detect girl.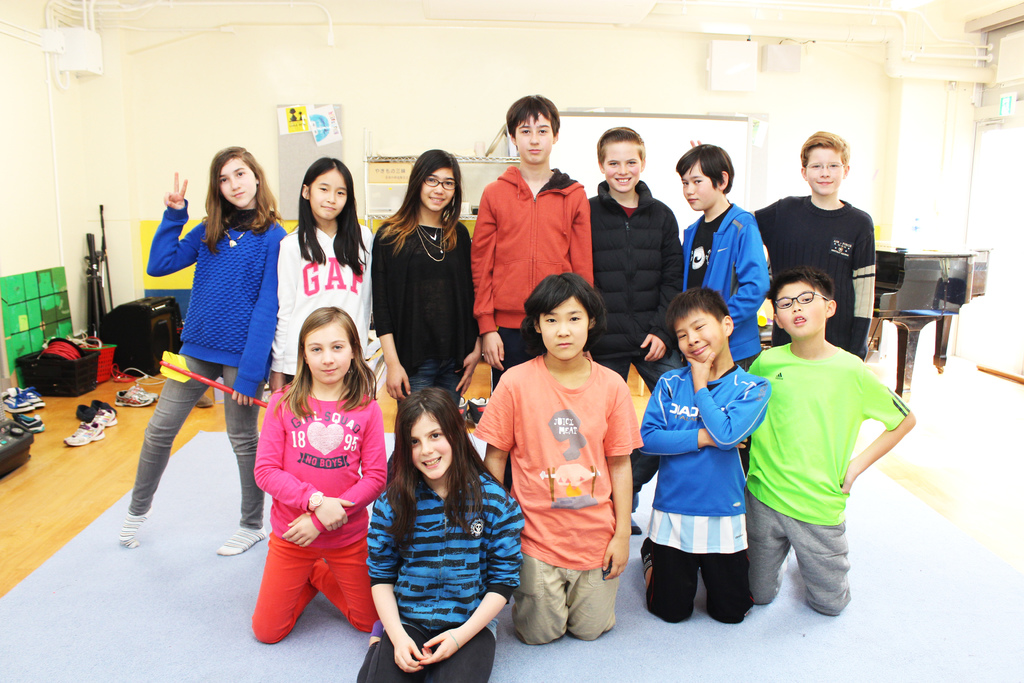
Detected at box=[372, 150, 474, 402].
